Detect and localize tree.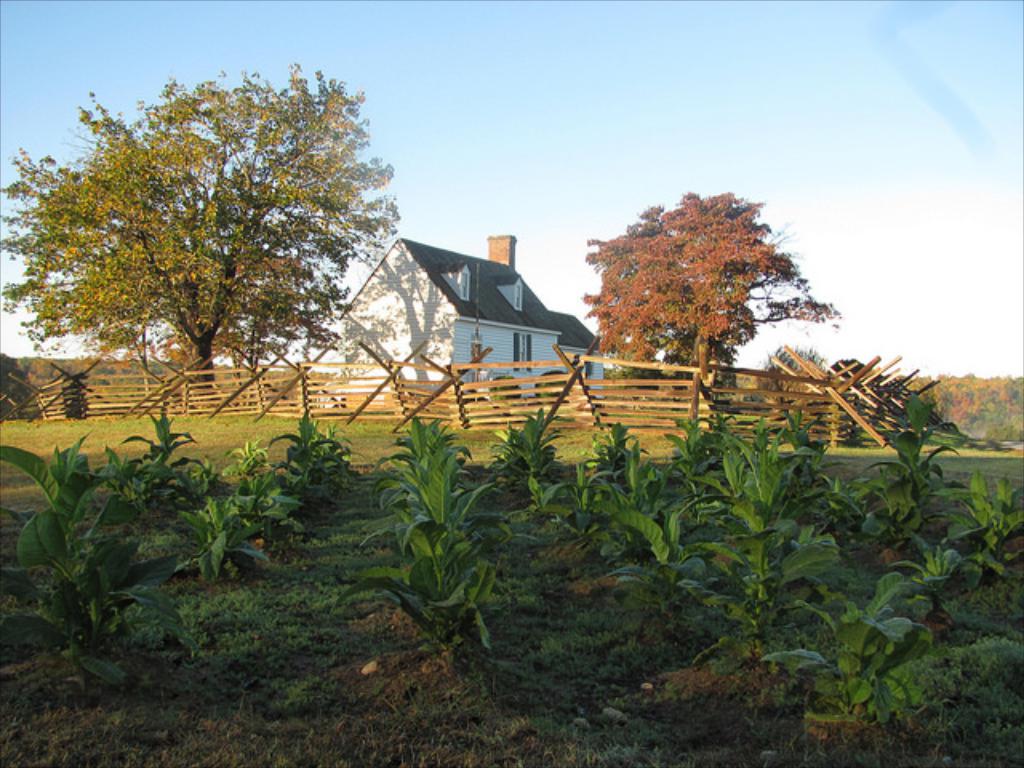
Localized at select_region(576, 178, 842, 427).
